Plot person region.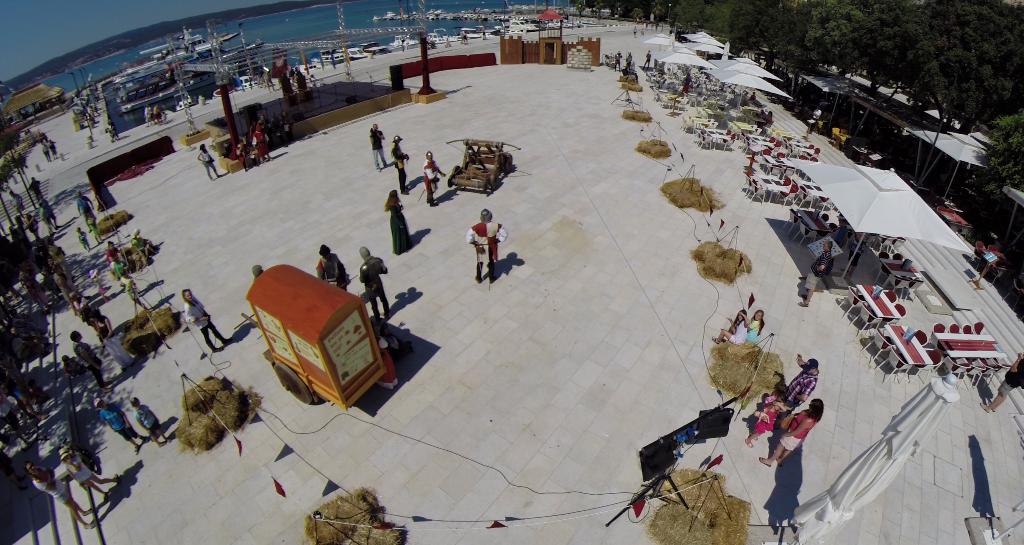
Plotted at locate(196, 139, 227, 179).
